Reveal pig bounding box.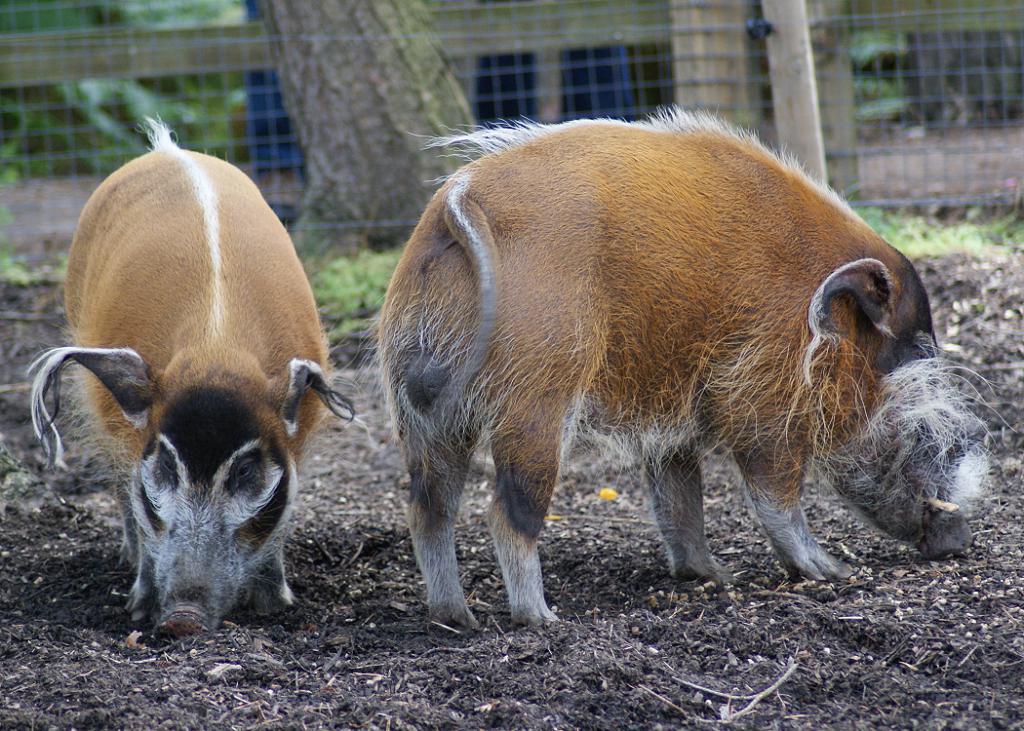
Revealed: rect(353, 112, 1015, 647).
